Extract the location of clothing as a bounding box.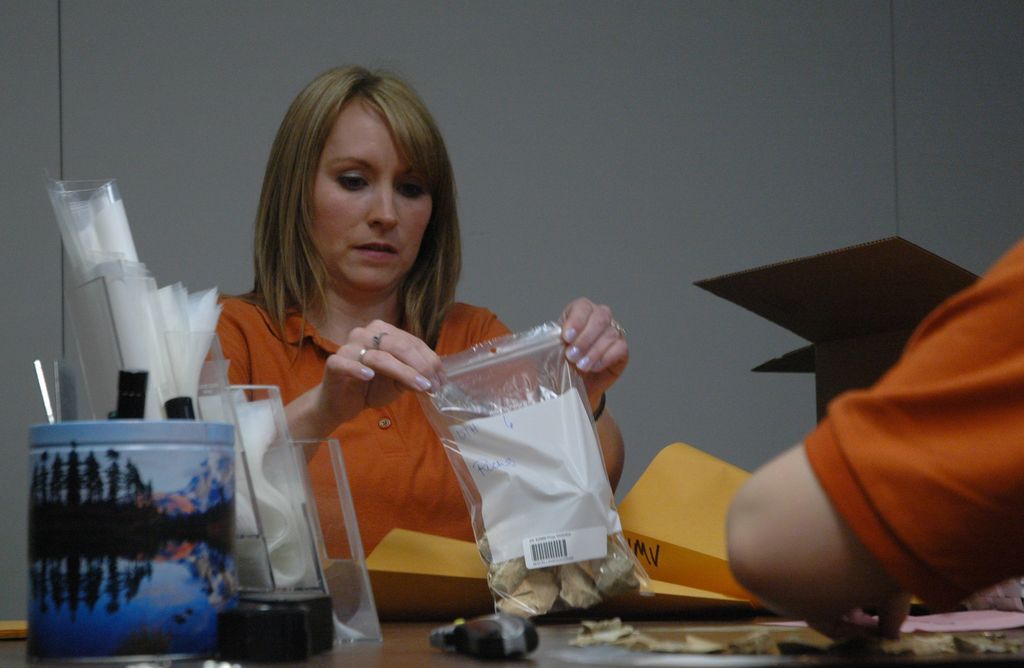
x1=800 y1=236 x2=1023 y2=607.
